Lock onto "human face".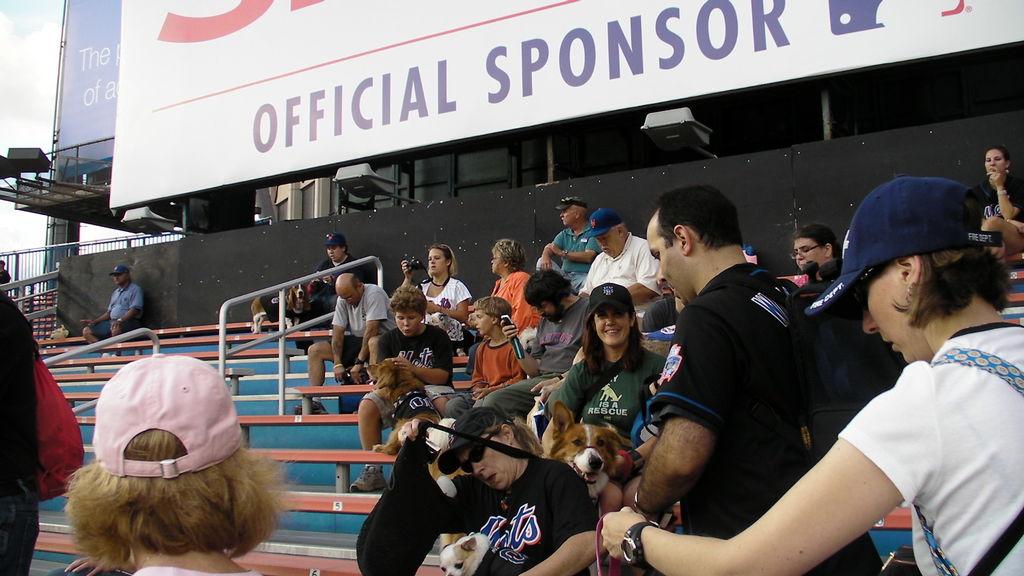
Locked: <box>559,204,579,225</box>.
